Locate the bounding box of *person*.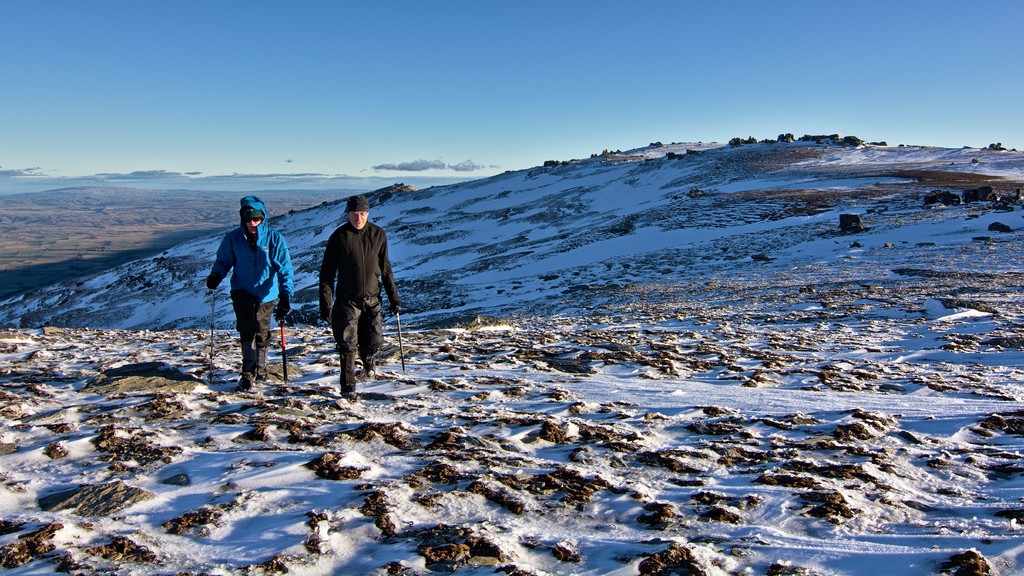
Bounding box: pyautogui.locateOnScreen(313, 196, 406, 390).
